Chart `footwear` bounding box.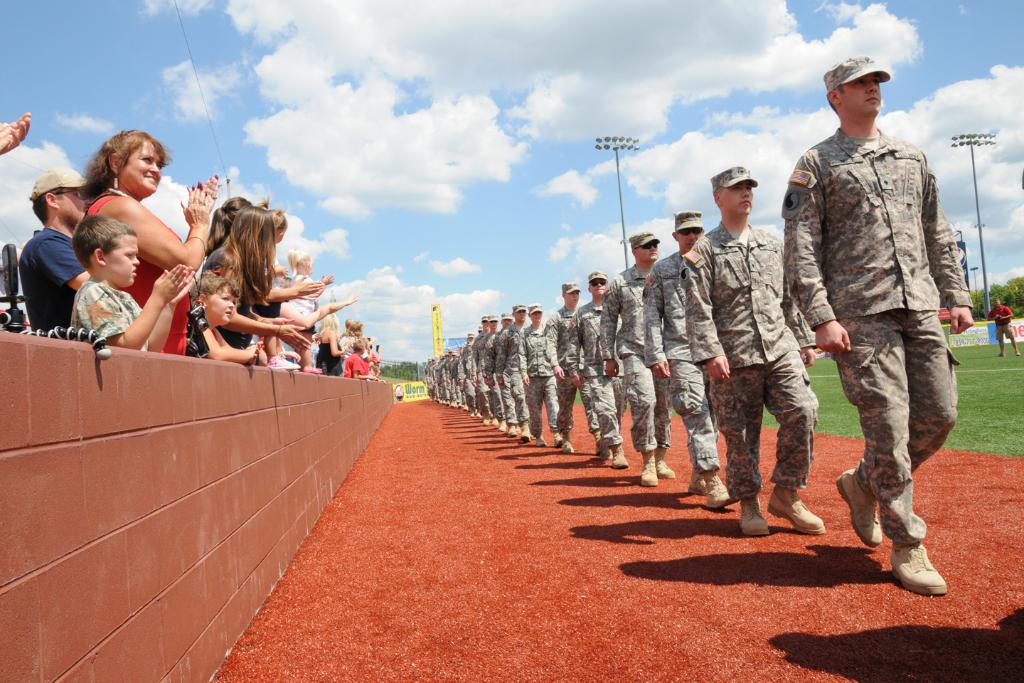
Charted: [x1=464, y1=404, x2=469, y2=411].
